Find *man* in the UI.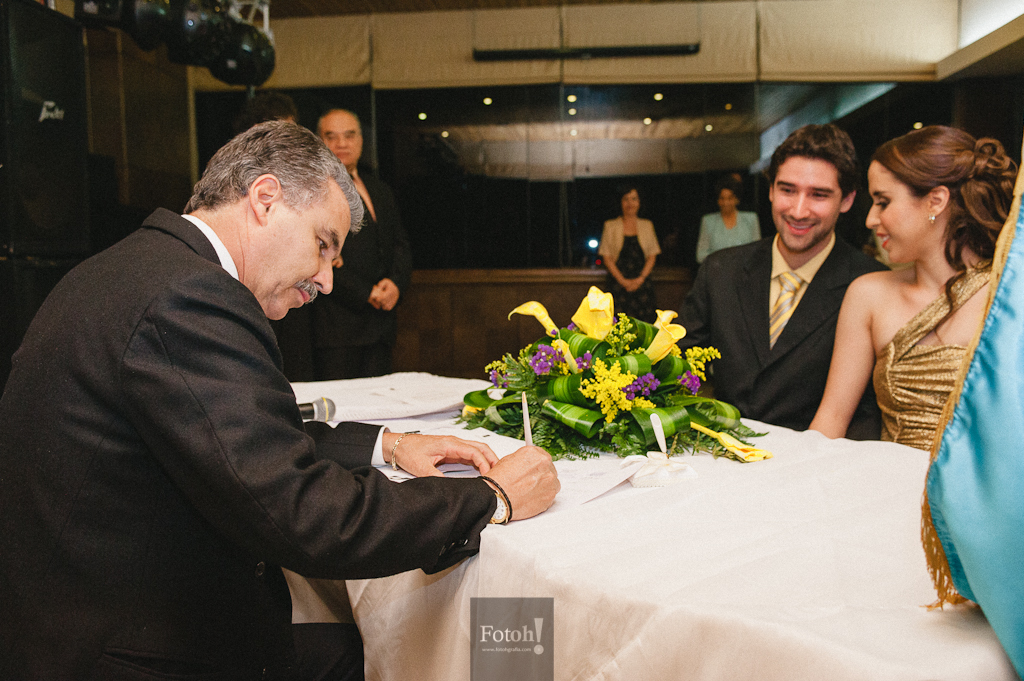
UI element at [left=270, top=112, right=406, bottom=375].
